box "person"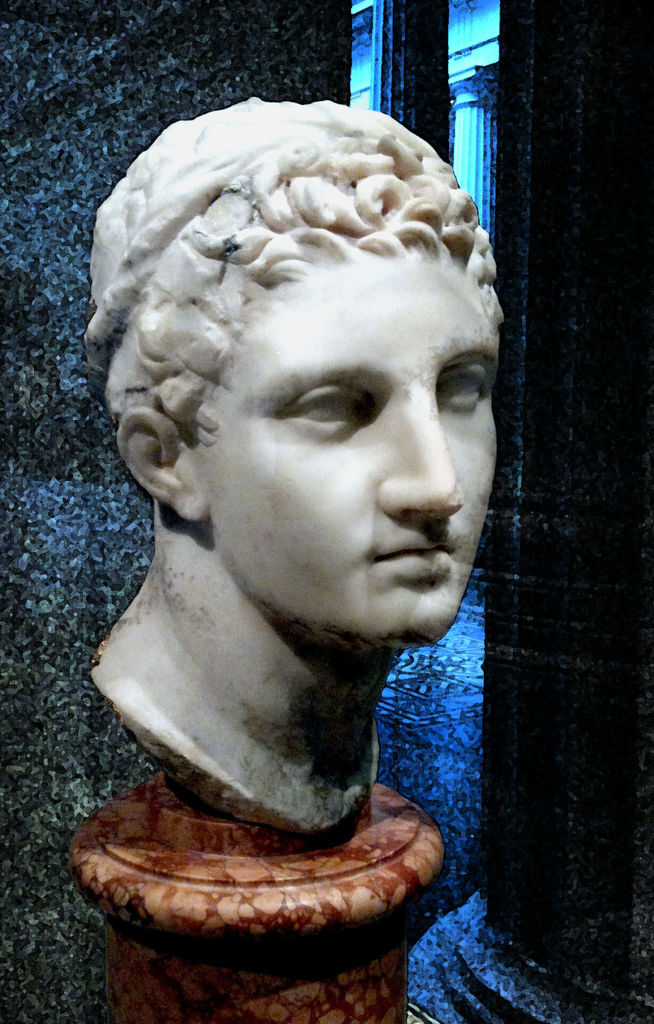
{"left": 24, "top": 81, "right": 571, "bottom": 972}
